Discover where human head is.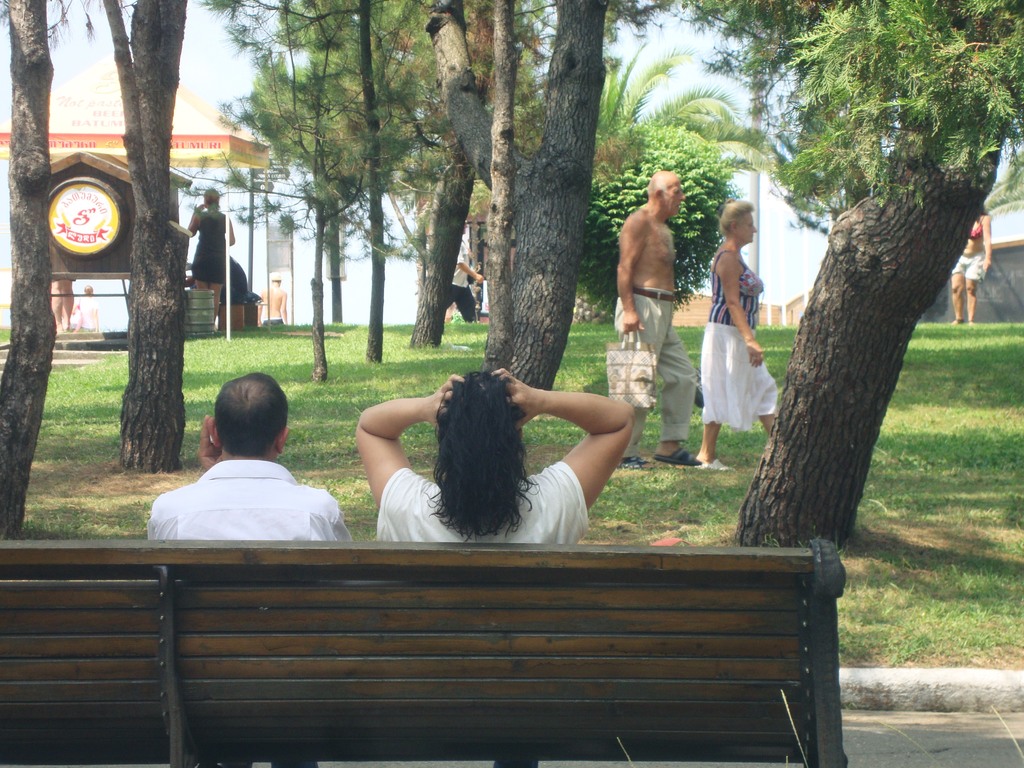
Discovered at bbox=(431, 368, 527, 488).
